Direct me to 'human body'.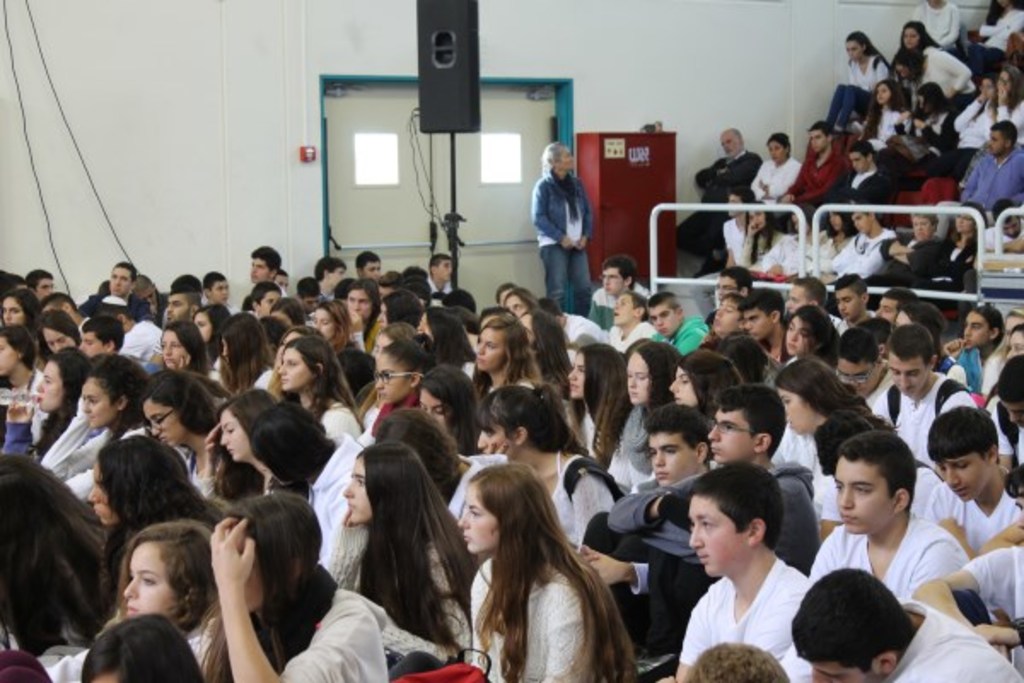
Direction: 534/140/594/319.
